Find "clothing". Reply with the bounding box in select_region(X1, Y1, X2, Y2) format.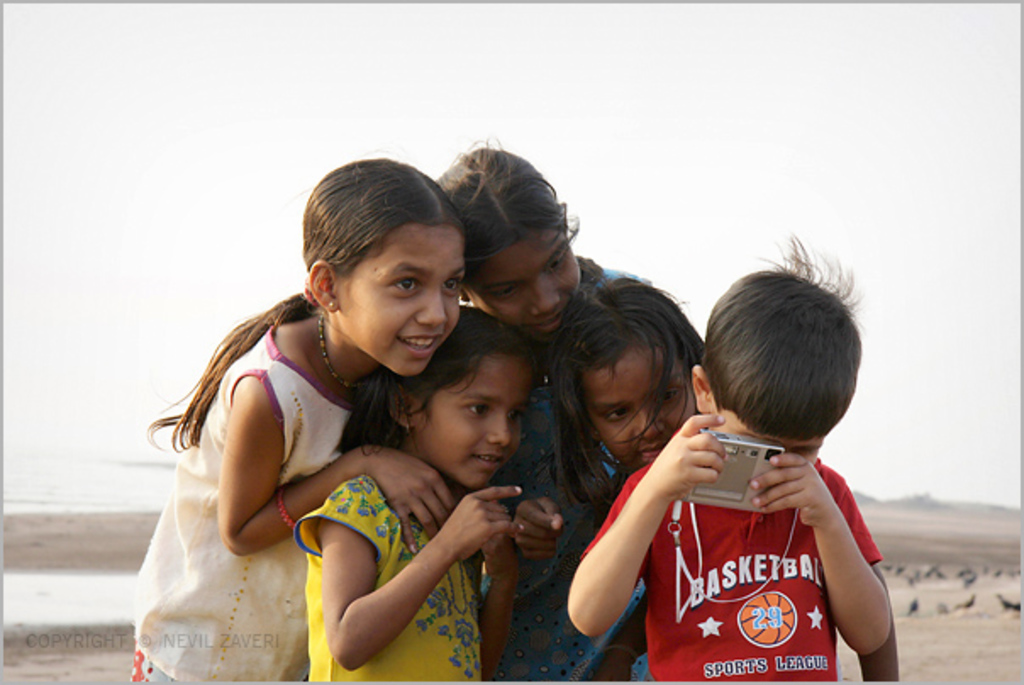
select_region(136, 322, 365, 683).
